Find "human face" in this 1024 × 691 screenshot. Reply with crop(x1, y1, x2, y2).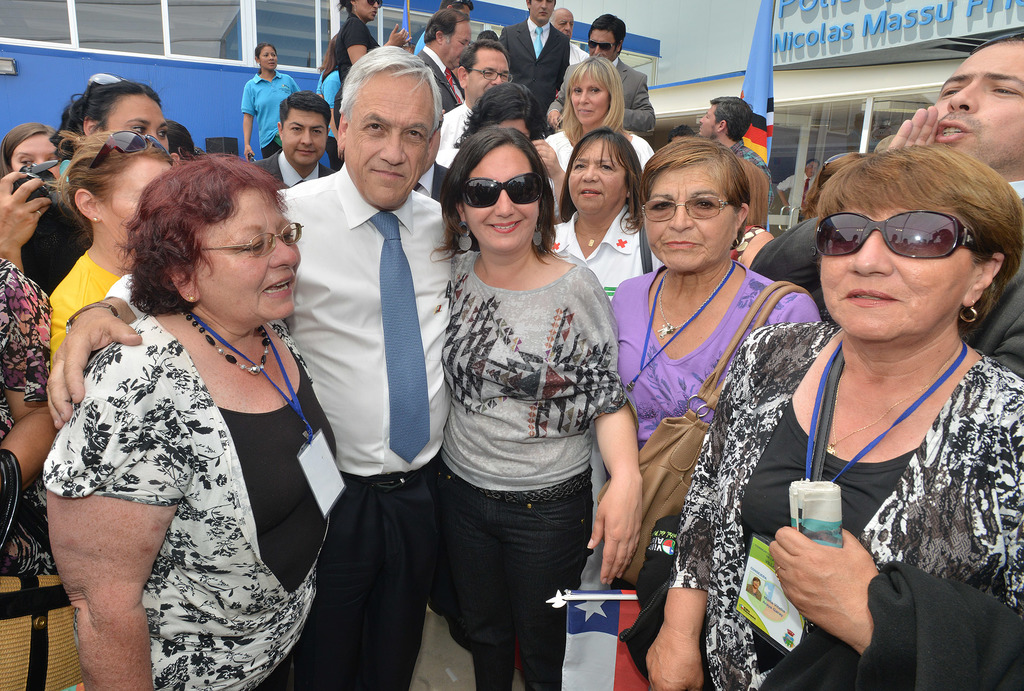
crop(104, 92, 172, 152).
